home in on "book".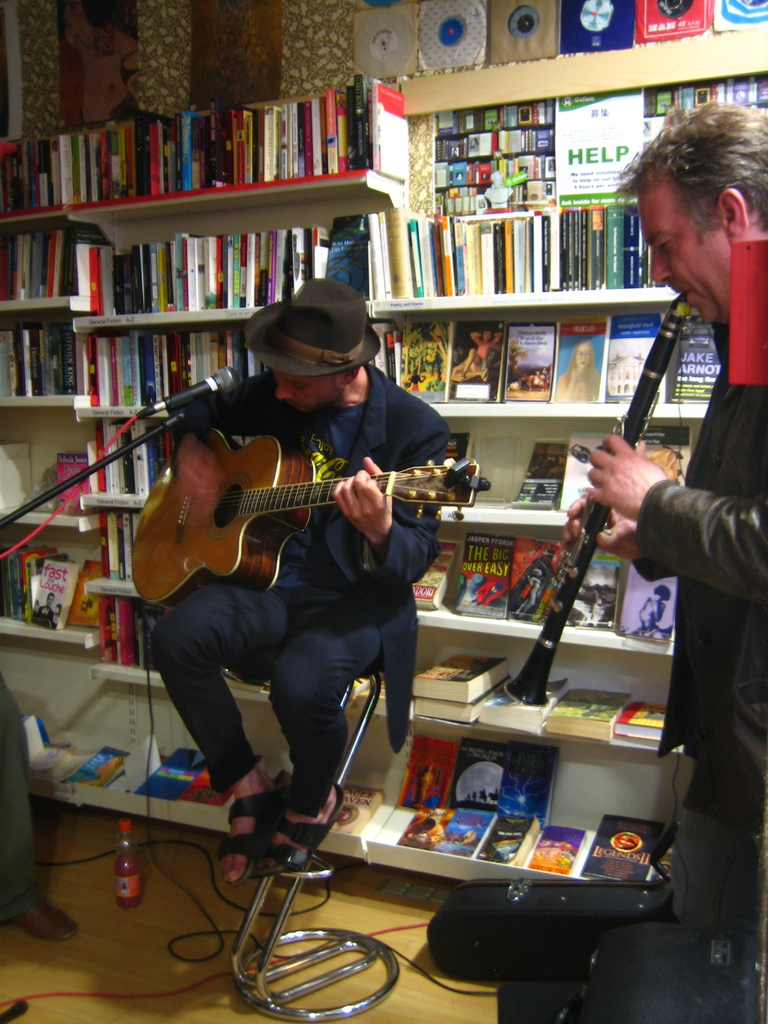
Homed in at region(394, 730, 454, 812).
